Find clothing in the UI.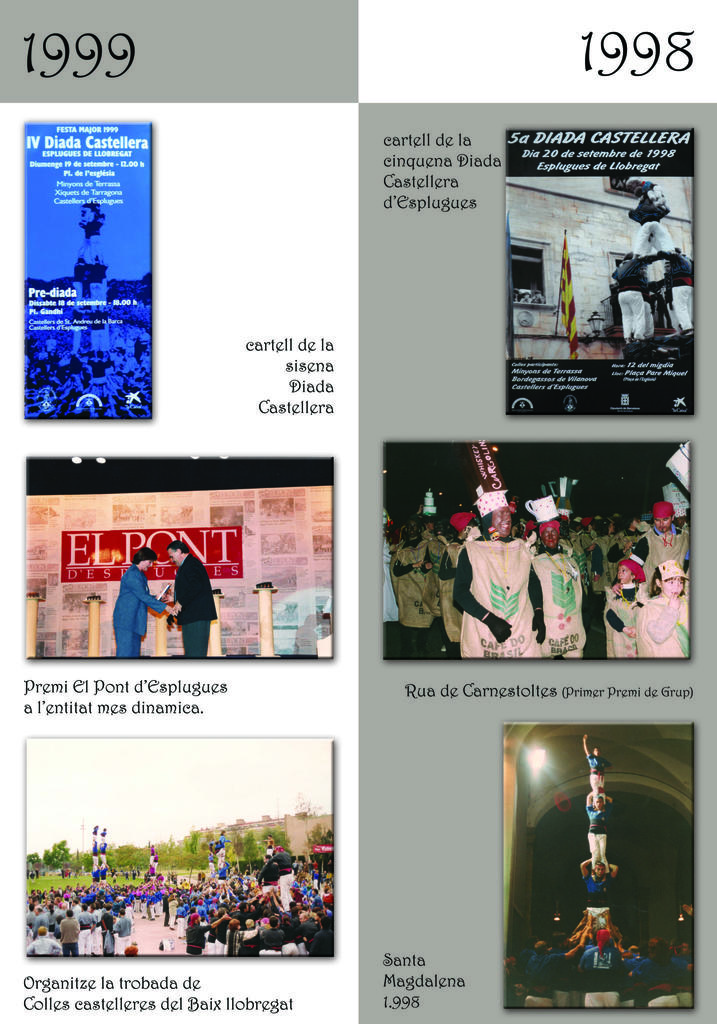
UI element at (110, 564, 165, 657).
